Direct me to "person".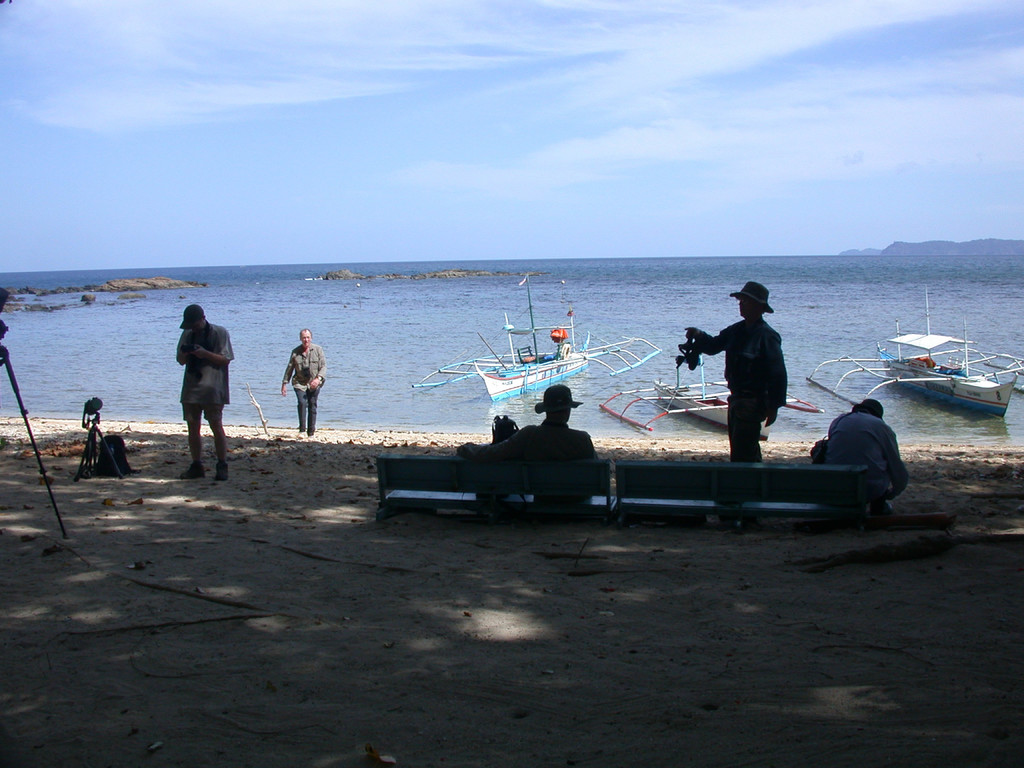
Direction: [left=170, top=301, right=239, bottom=489].
